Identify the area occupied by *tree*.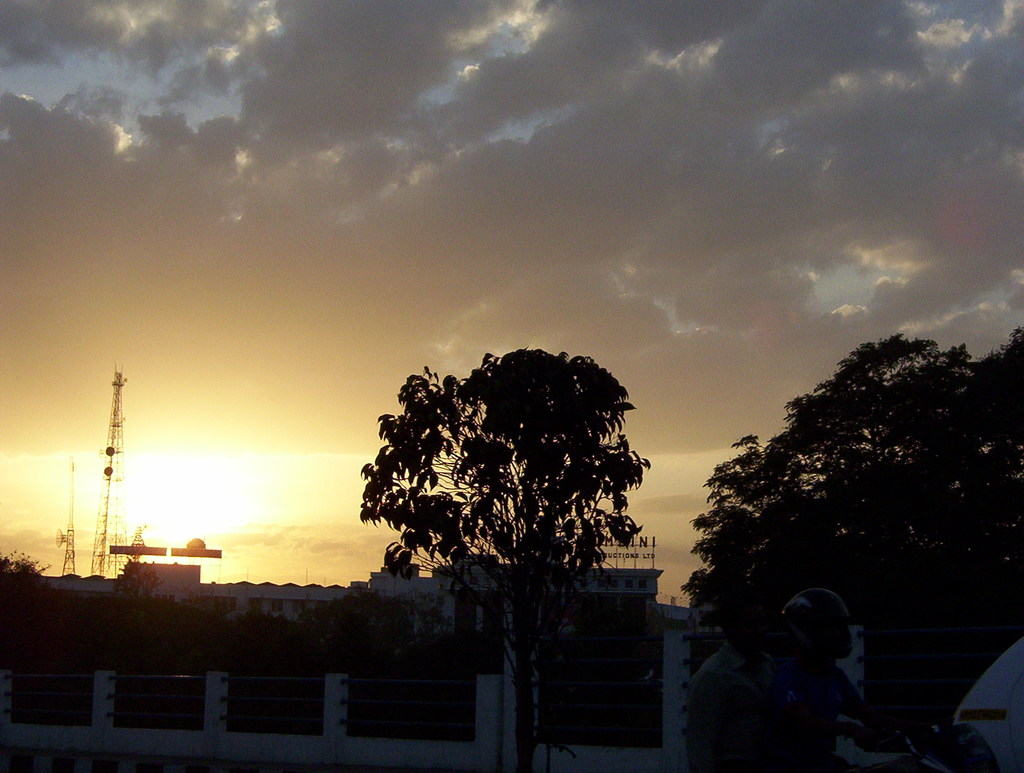
Area: x1=341 y1=345 x2=658 y2=772.
